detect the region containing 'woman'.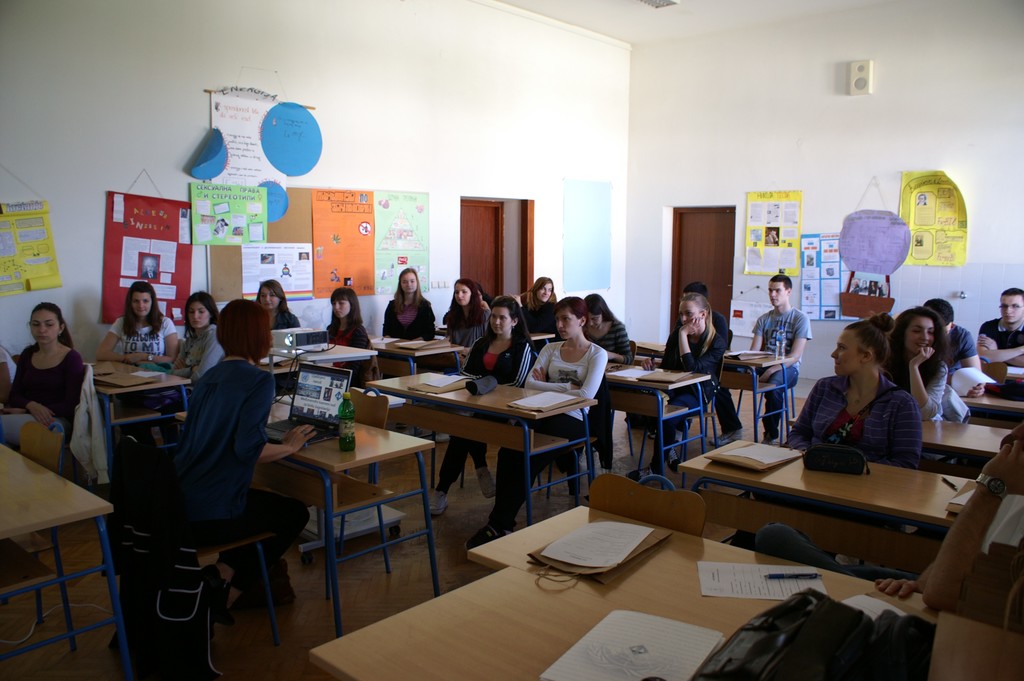
(810, 313, 938, 486).
